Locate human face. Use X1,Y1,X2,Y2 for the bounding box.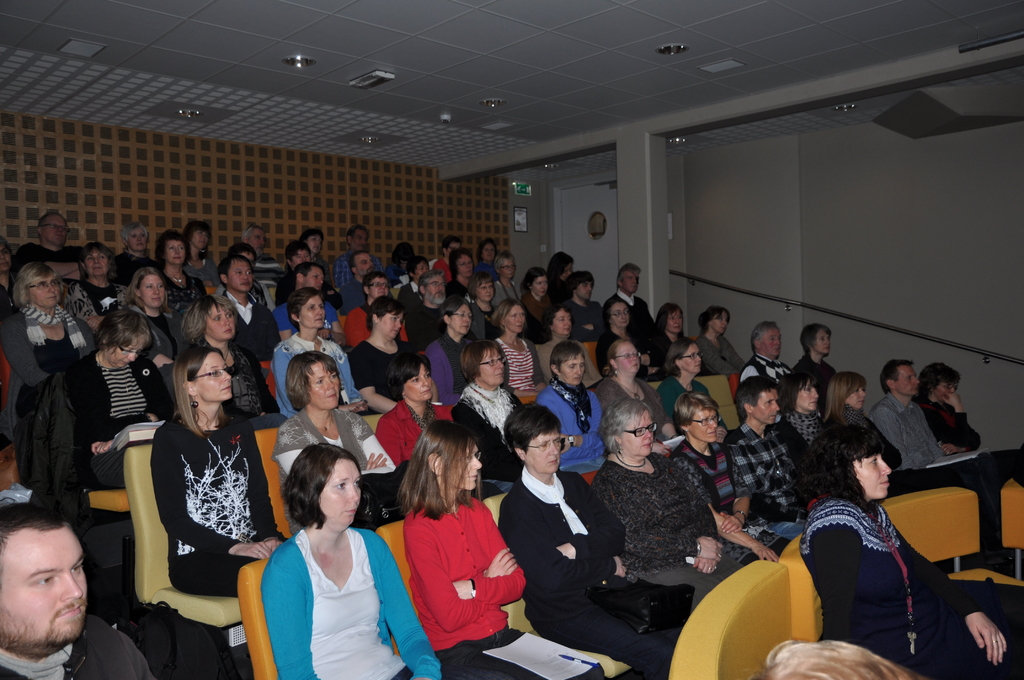
457,255,473,276.
